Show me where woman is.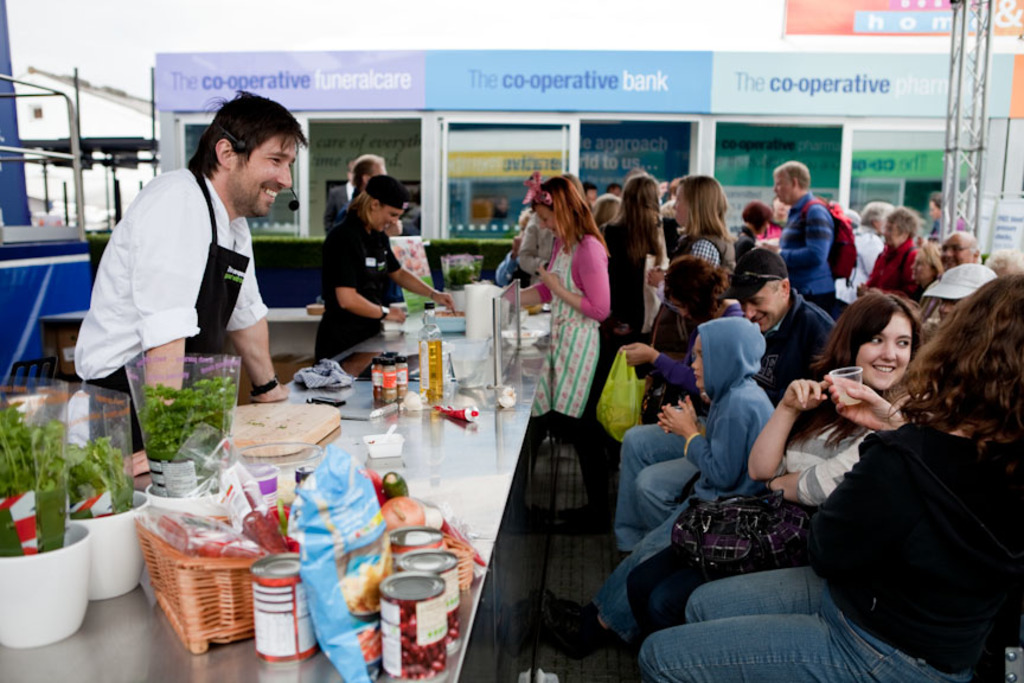
woman is at rect(632, 269, 1023, 682).
